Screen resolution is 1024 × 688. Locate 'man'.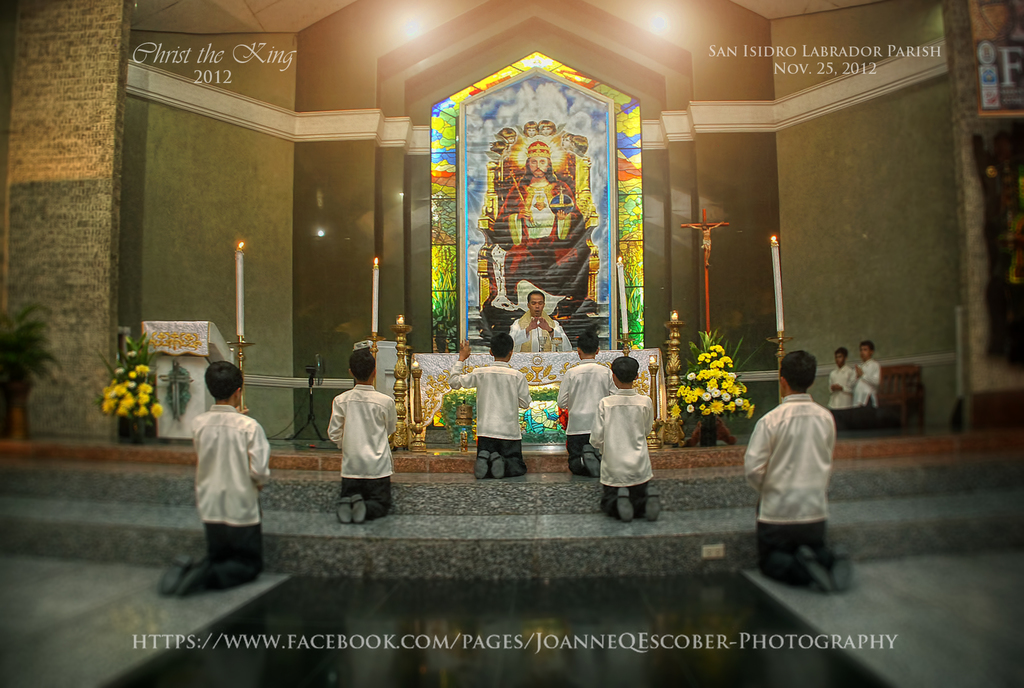
bbox=[509, 291, 572, 359].
